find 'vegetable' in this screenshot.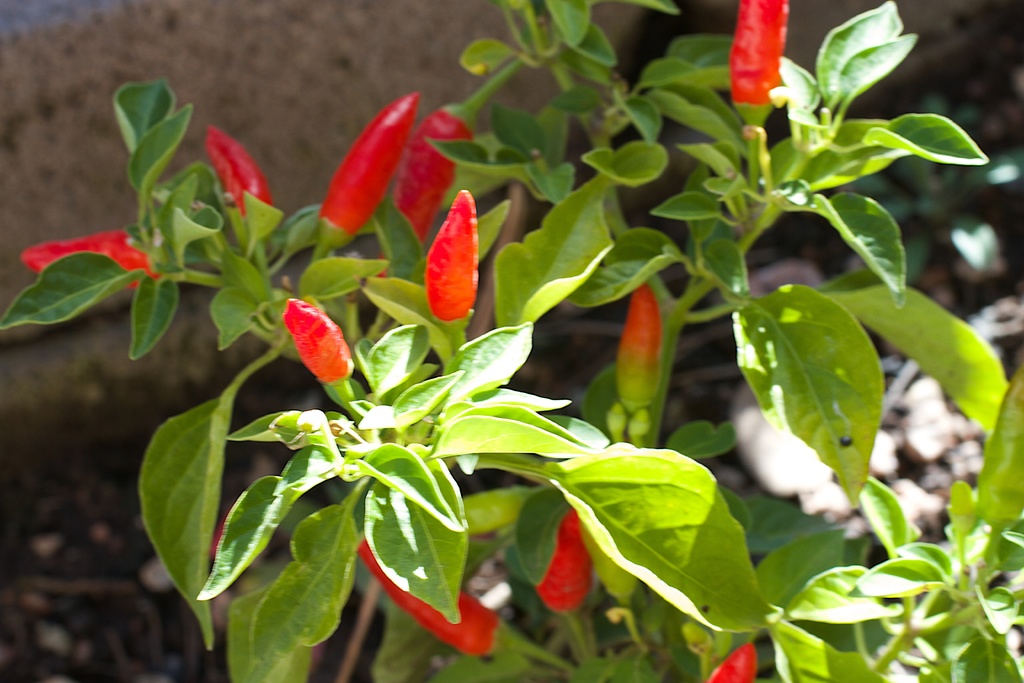
The bounding box for 'vegetable' is bbox(304, 90, 421, 267).
